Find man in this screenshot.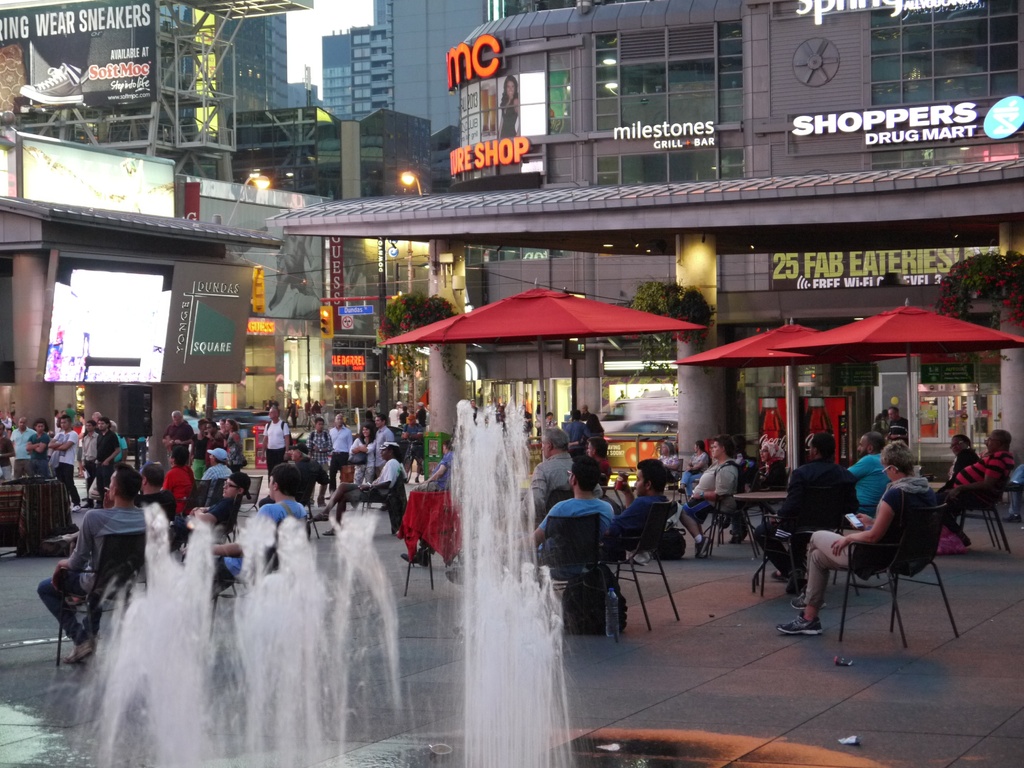
The bounding box for man is select_region(525, 426, 600, 522).
